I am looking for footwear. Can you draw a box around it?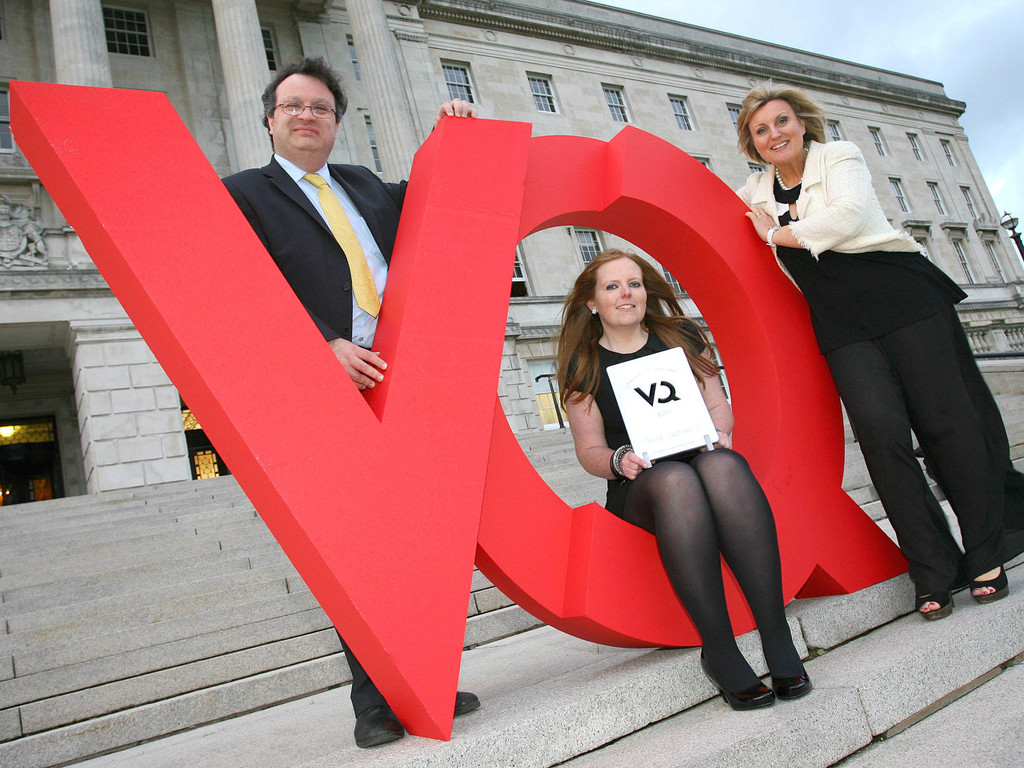
Sure, the bounding box is {"left": 455, "top": 687, "right": 481, "bottom": 719}.
